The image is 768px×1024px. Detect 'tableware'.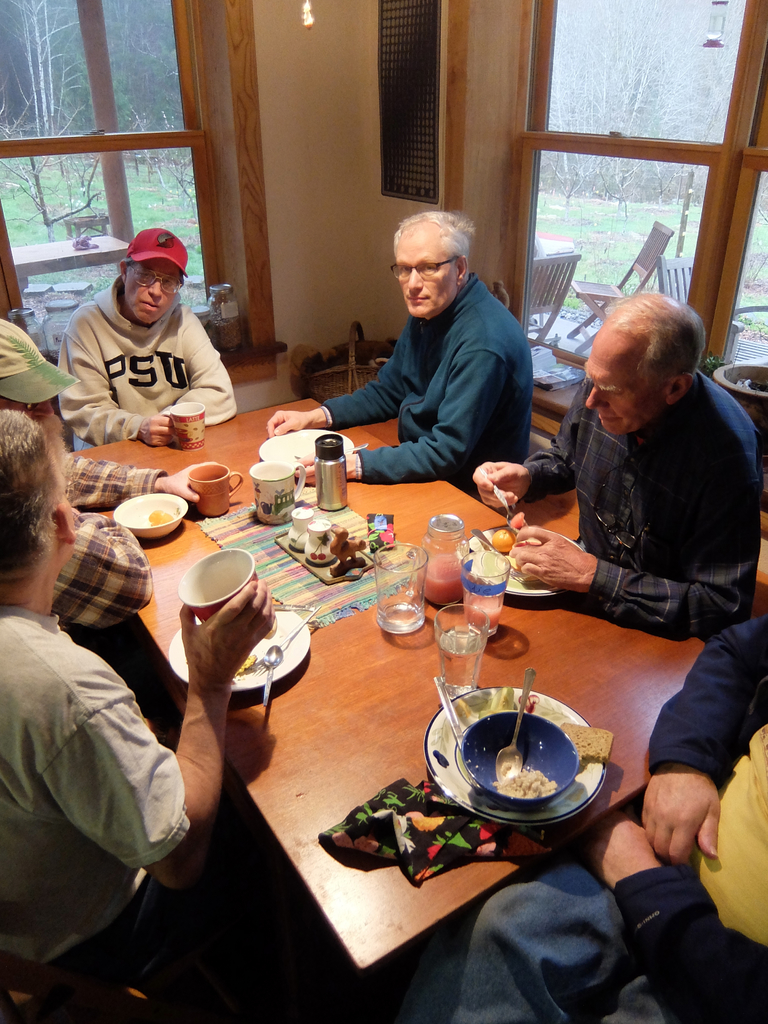
Detection: <bbox>266, 602, 319, 667</bbox>.
